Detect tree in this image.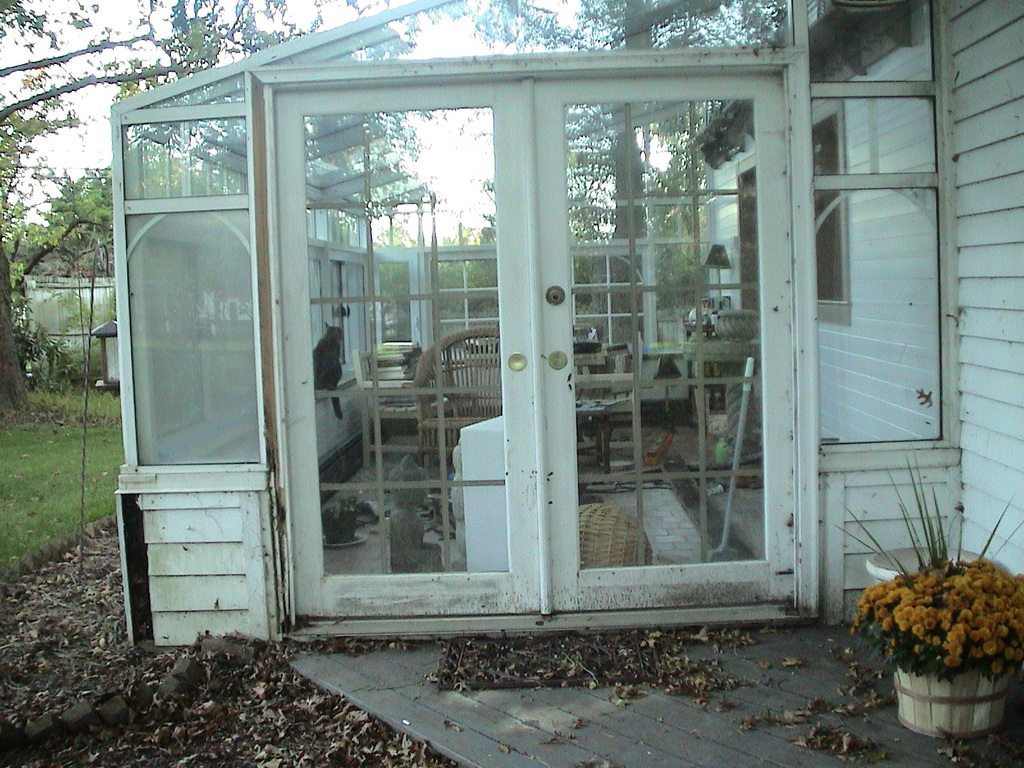
Detection: rect(473, 0, 789, 339).
